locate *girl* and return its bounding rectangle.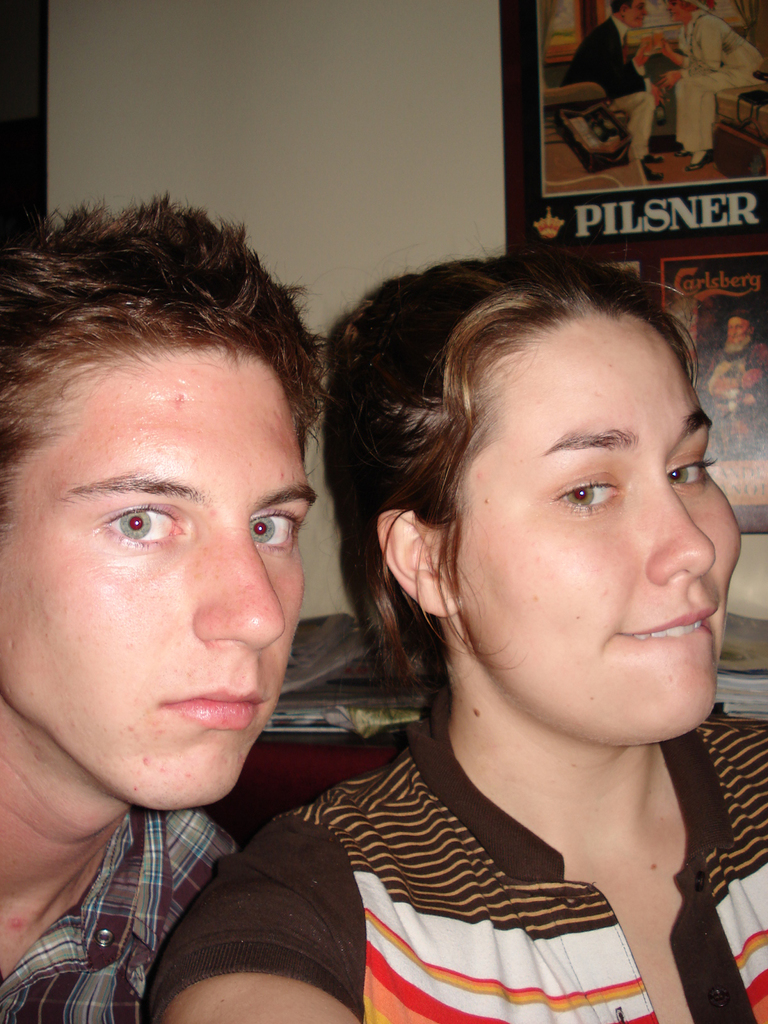
bbox(141, 251, 767, 1023).
